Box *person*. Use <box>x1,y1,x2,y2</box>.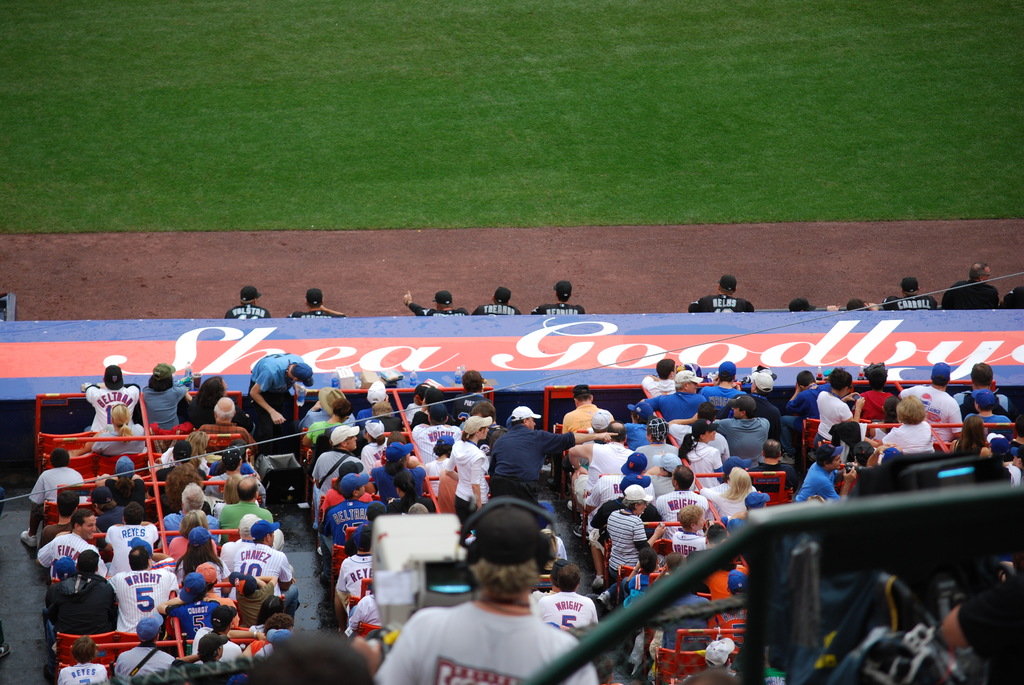
<box>246,352,309,449</box>.
